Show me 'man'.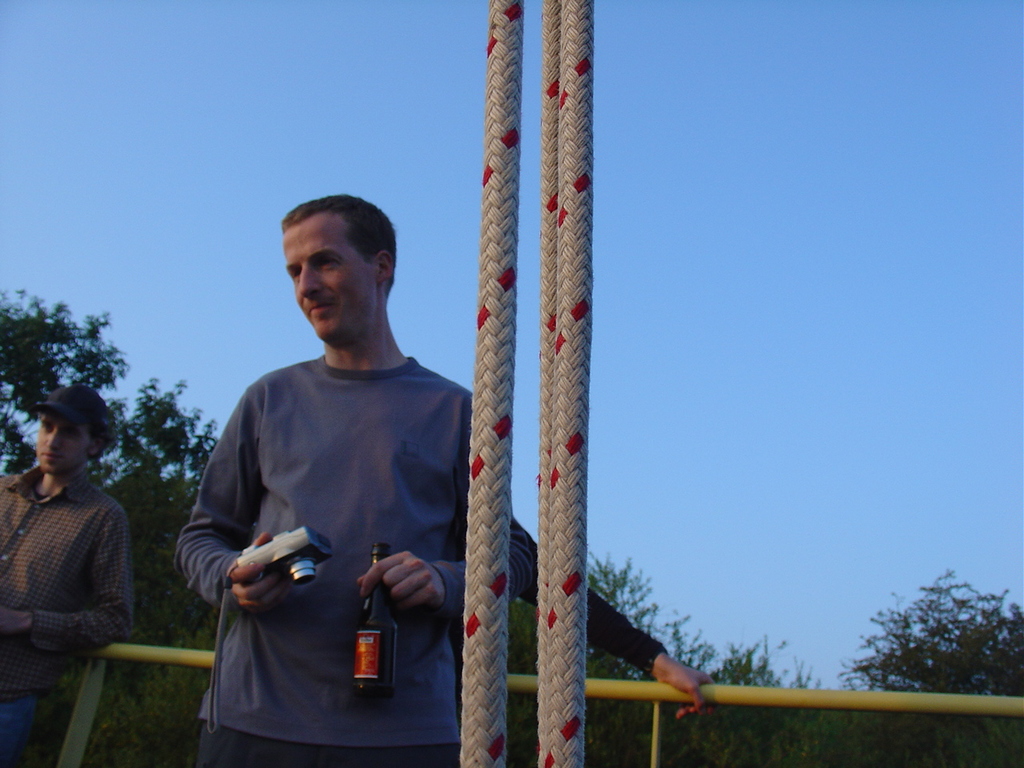
'man' is here: bbox=(184, 184, 474, 767).
